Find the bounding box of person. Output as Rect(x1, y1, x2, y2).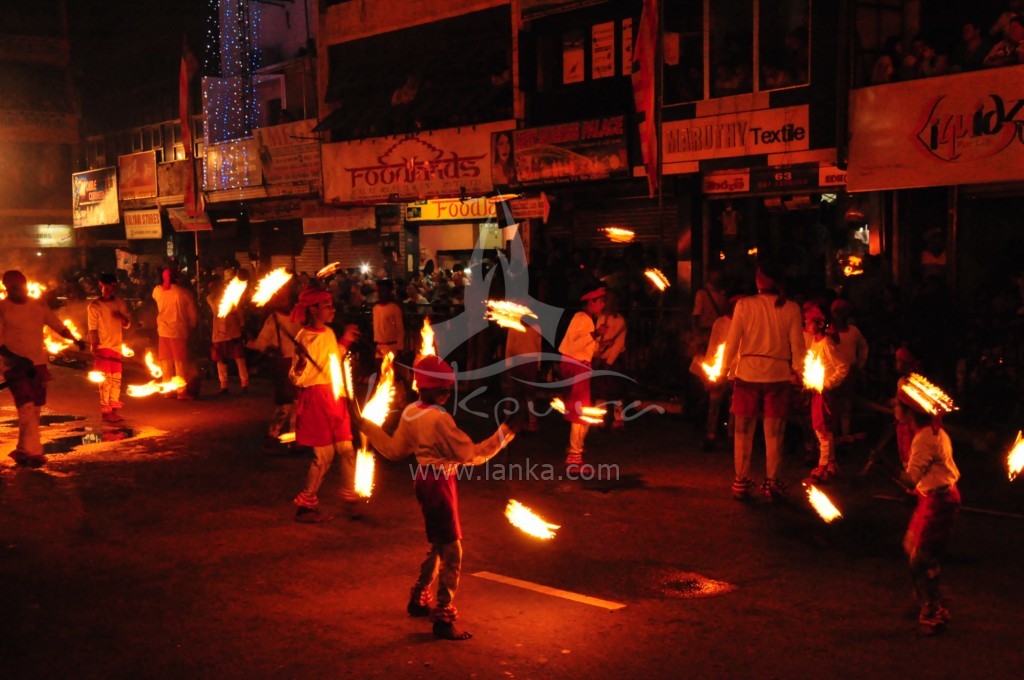
Rect(489, 131, 515, 187).
